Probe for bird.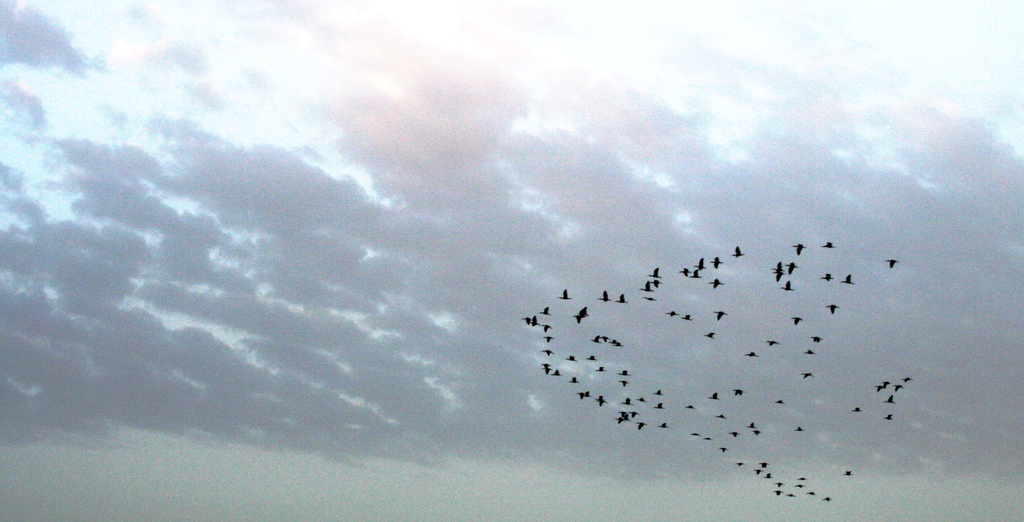
Probe result: left=886, top=254, right=897, bottom=270.
